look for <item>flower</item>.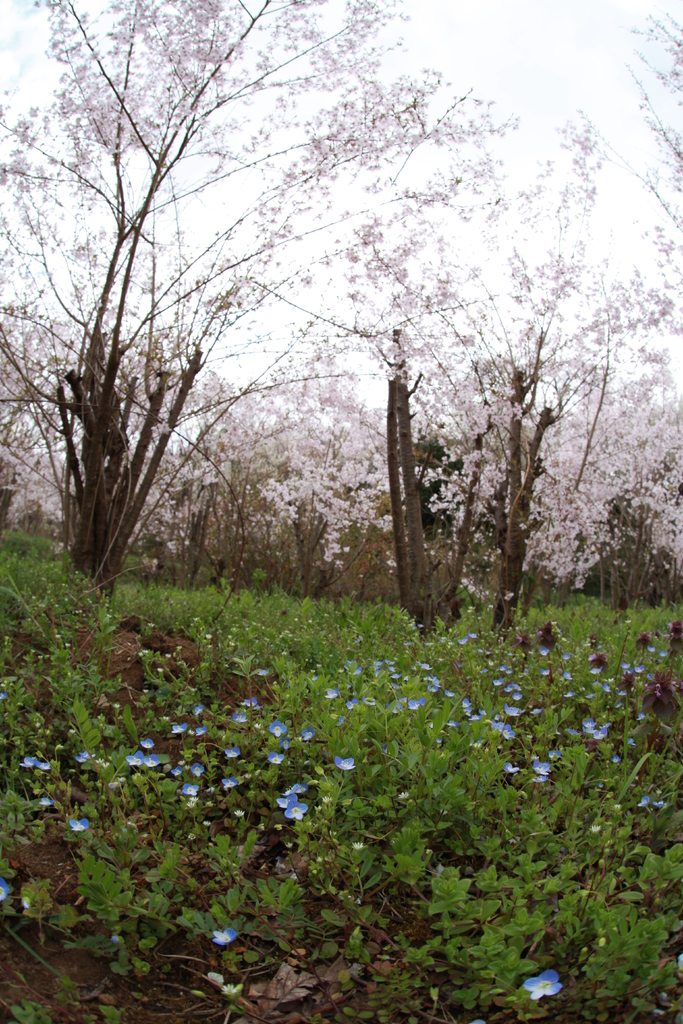
Found: (654, 797, 667, 811).
